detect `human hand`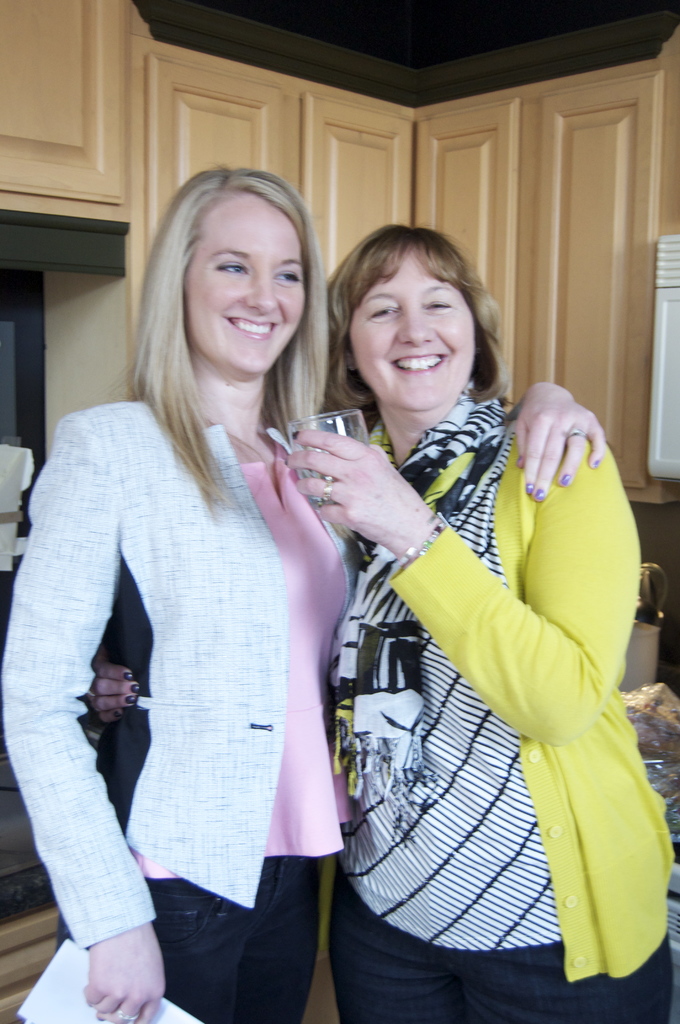
79, 922, 165, 1023
